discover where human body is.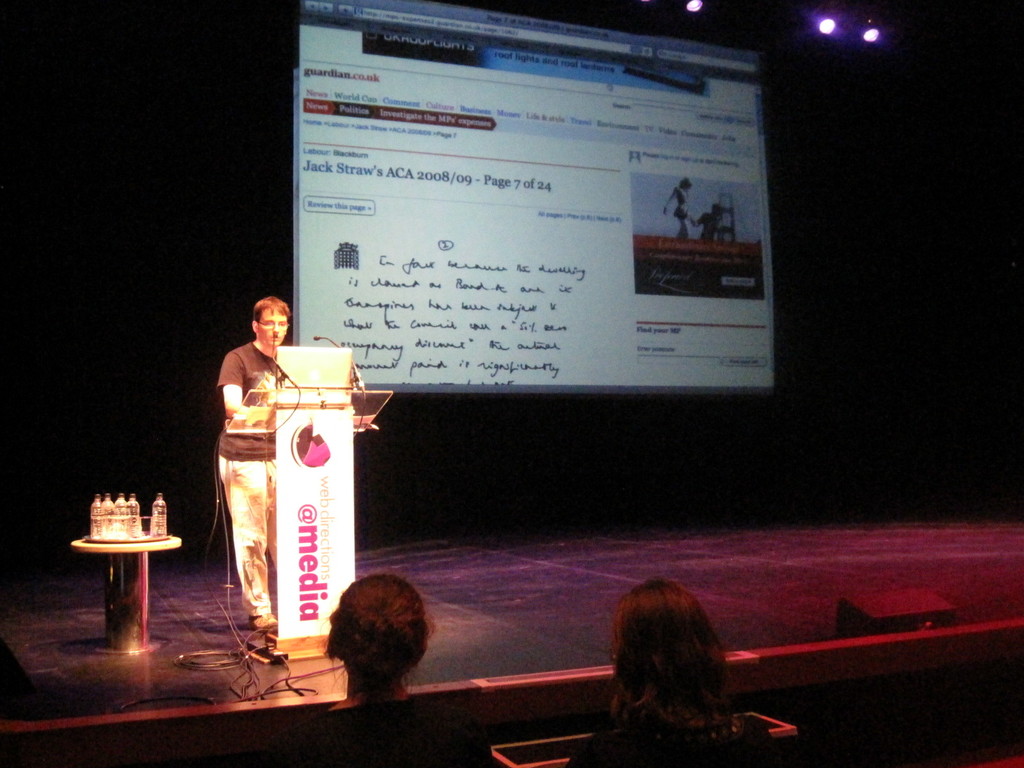
Discovered at [666, 180, 698, 239].
